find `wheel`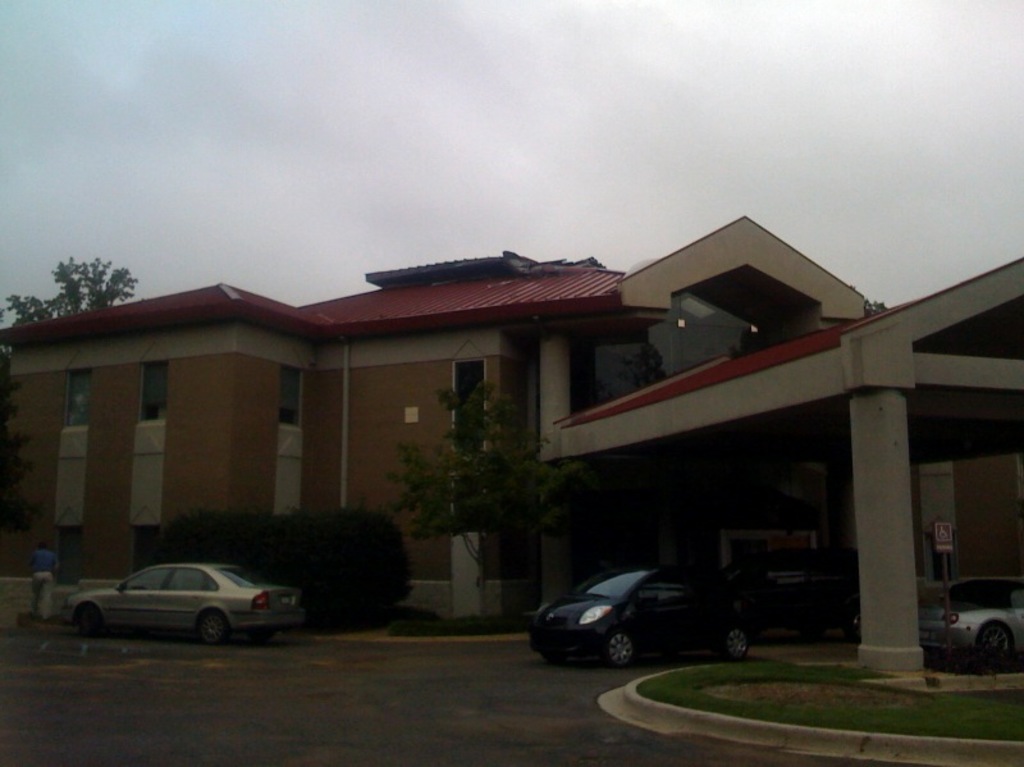
{"x1": 253, "y1": 626, "x2": 280, "y2": 640}
